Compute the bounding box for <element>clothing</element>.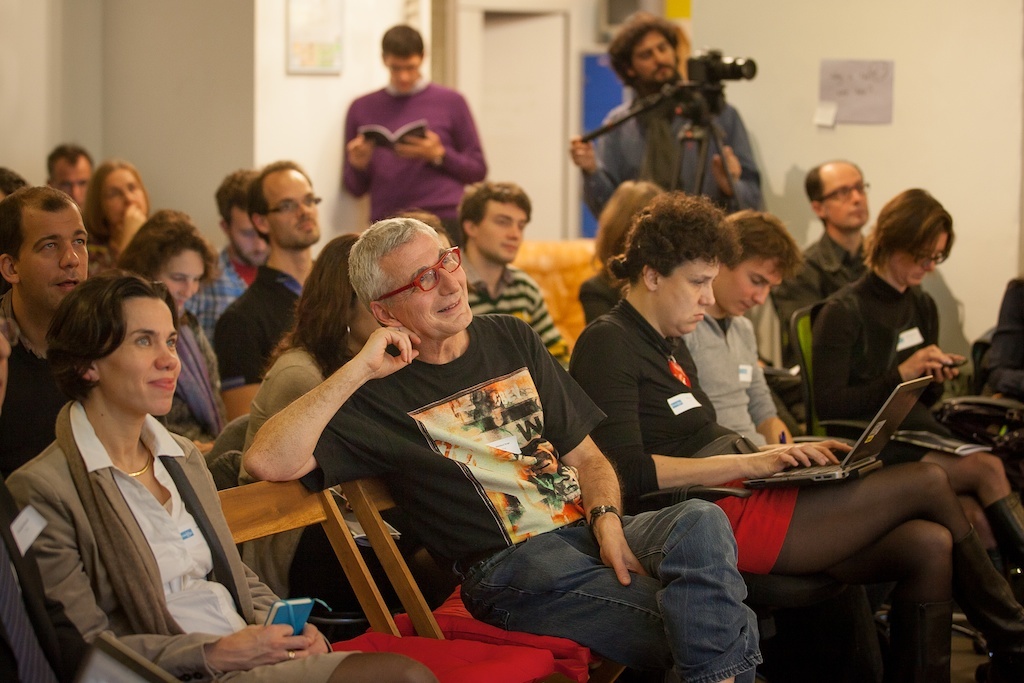
crop(21, 375, 243, 668).
